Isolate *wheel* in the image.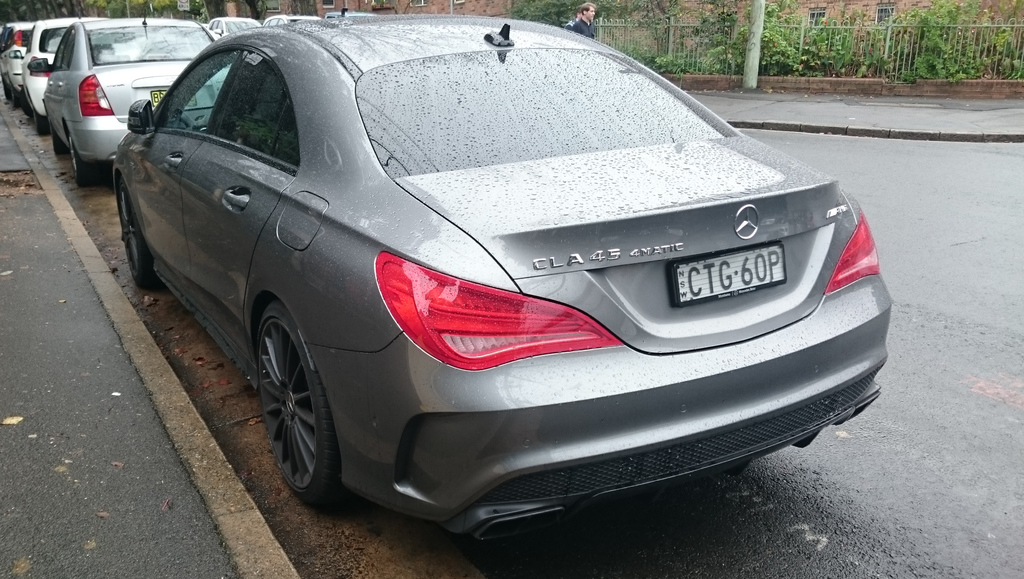
Isolated region: x1=24 y1=91 x2=36 y2=116.
